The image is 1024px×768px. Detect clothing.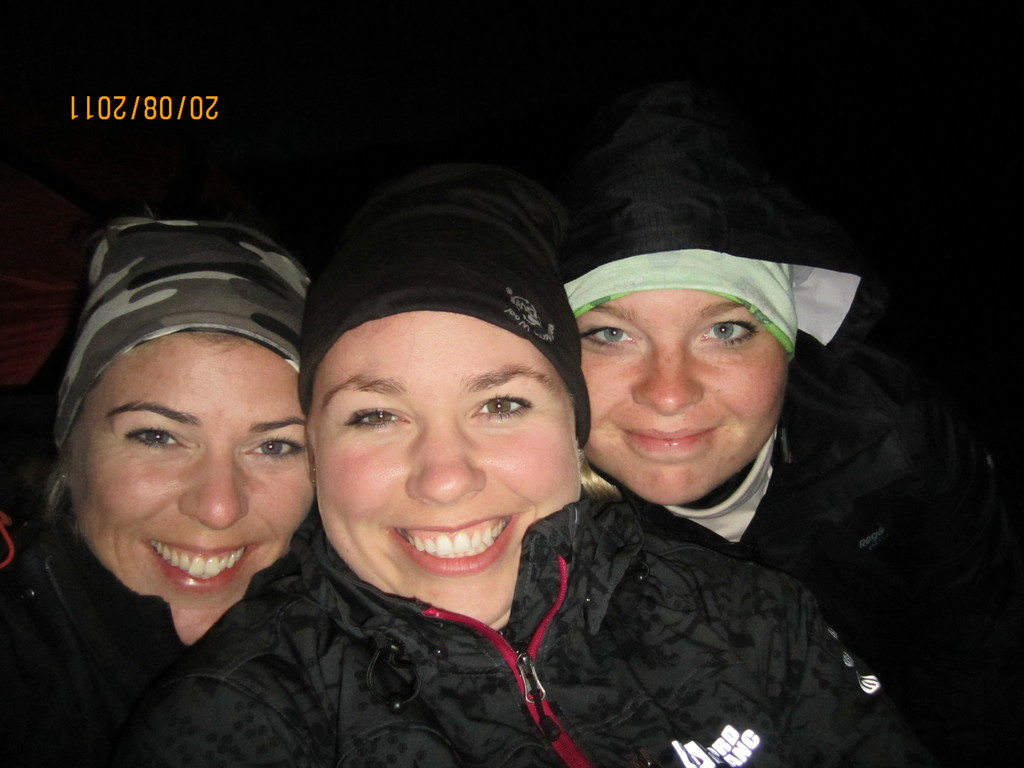
Detection: [x1=679, y1=347, x2=1023, y2=767].
